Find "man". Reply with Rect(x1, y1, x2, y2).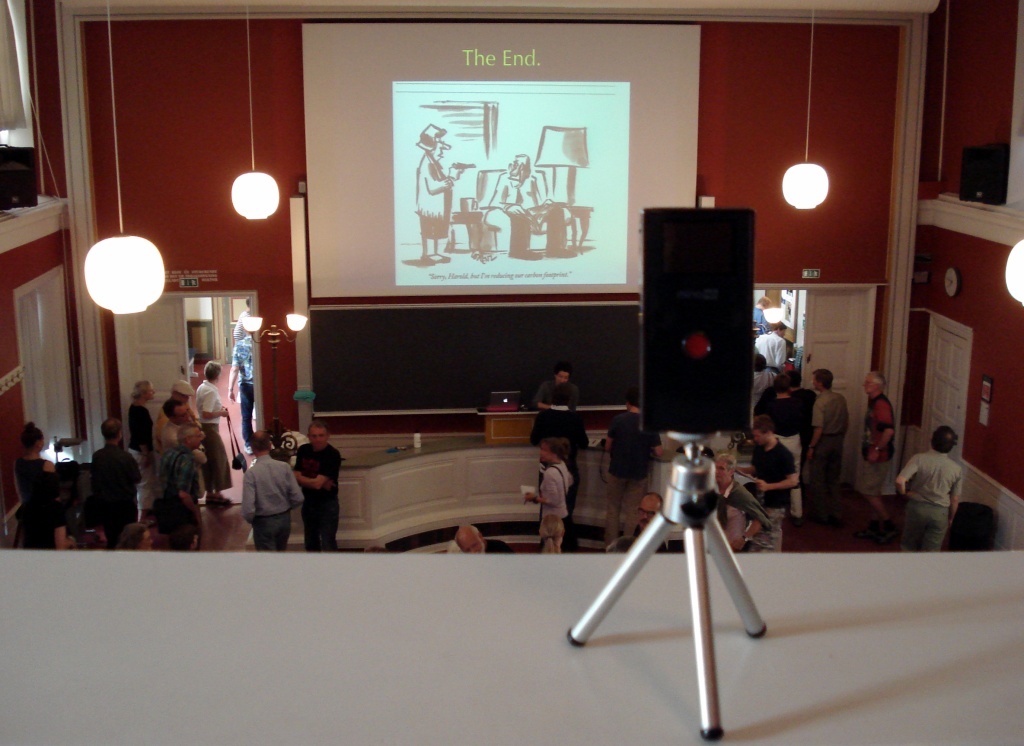
Rect(151, 378, 204, 473).
